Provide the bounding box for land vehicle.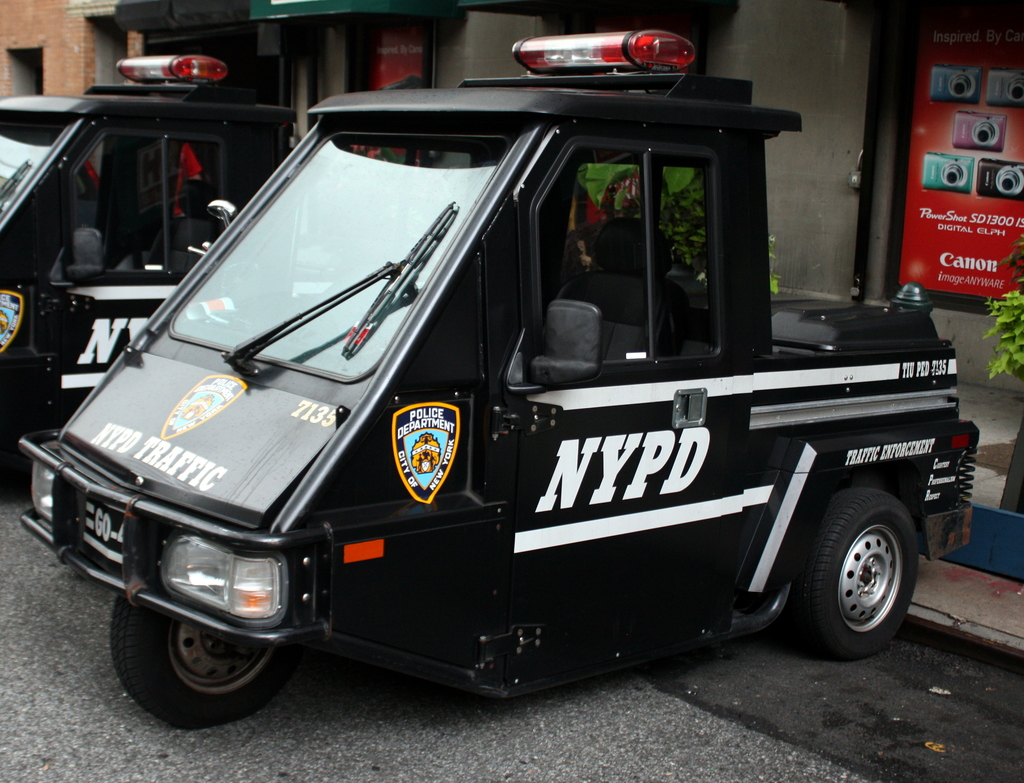
bbox=(44, 51, 944, 718).
